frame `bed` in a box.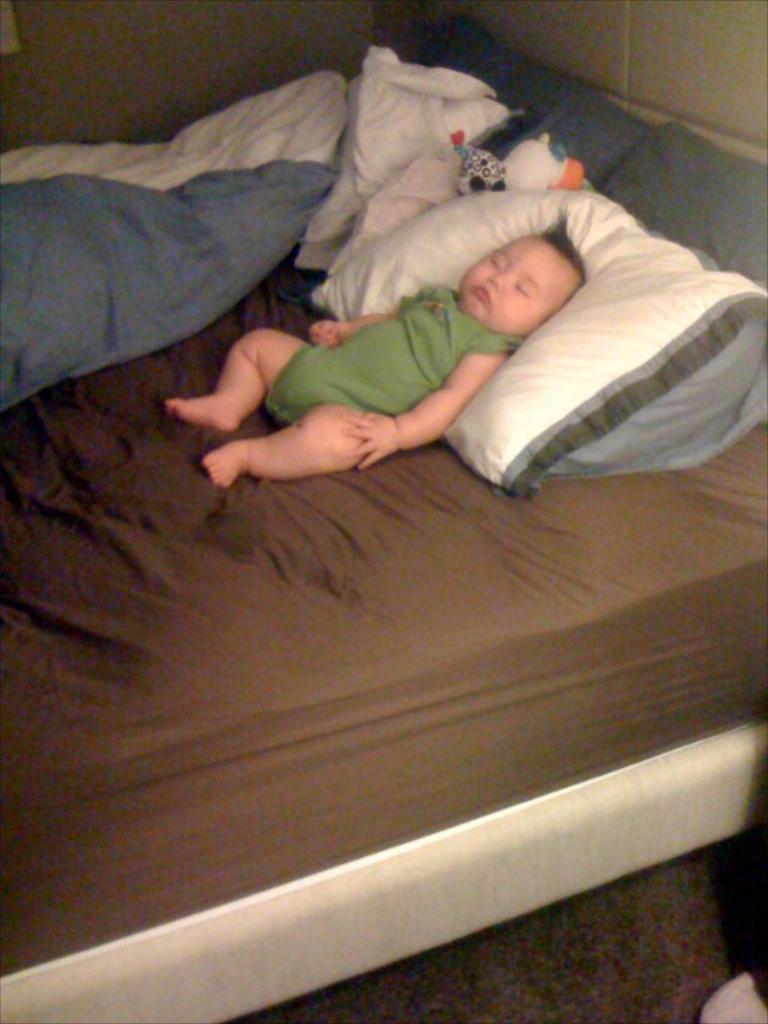
box=[0, 5, 766, 1022].
